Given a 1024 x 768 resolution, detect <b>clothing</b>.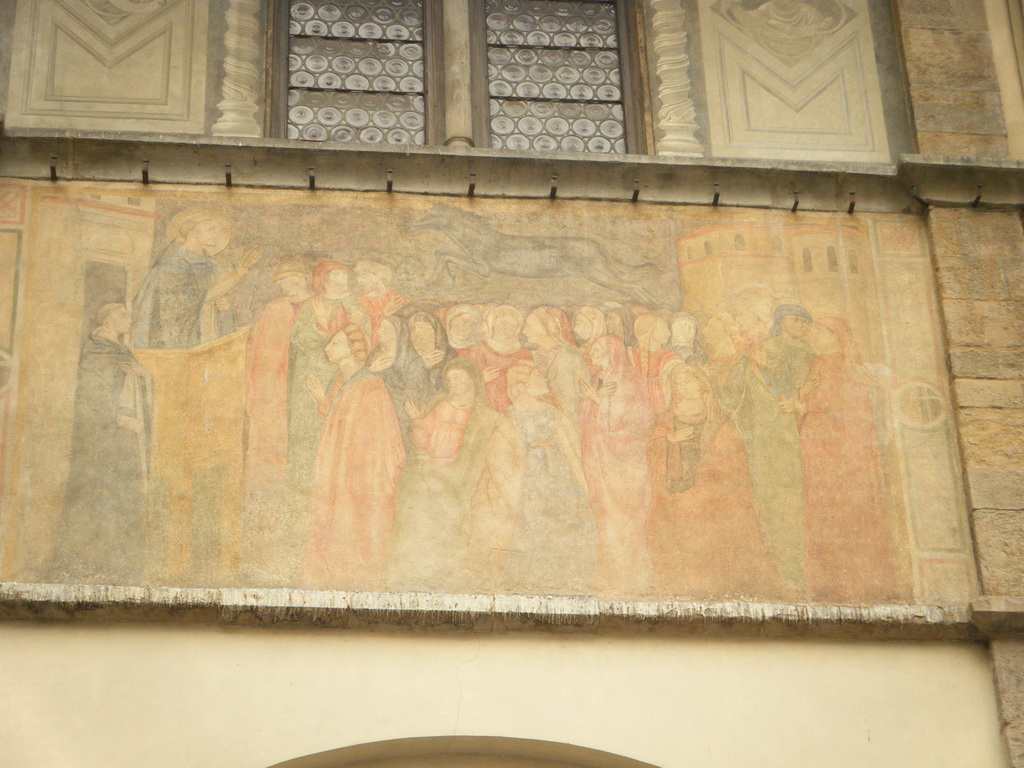
bbox=(647, 417, 751, 592).
